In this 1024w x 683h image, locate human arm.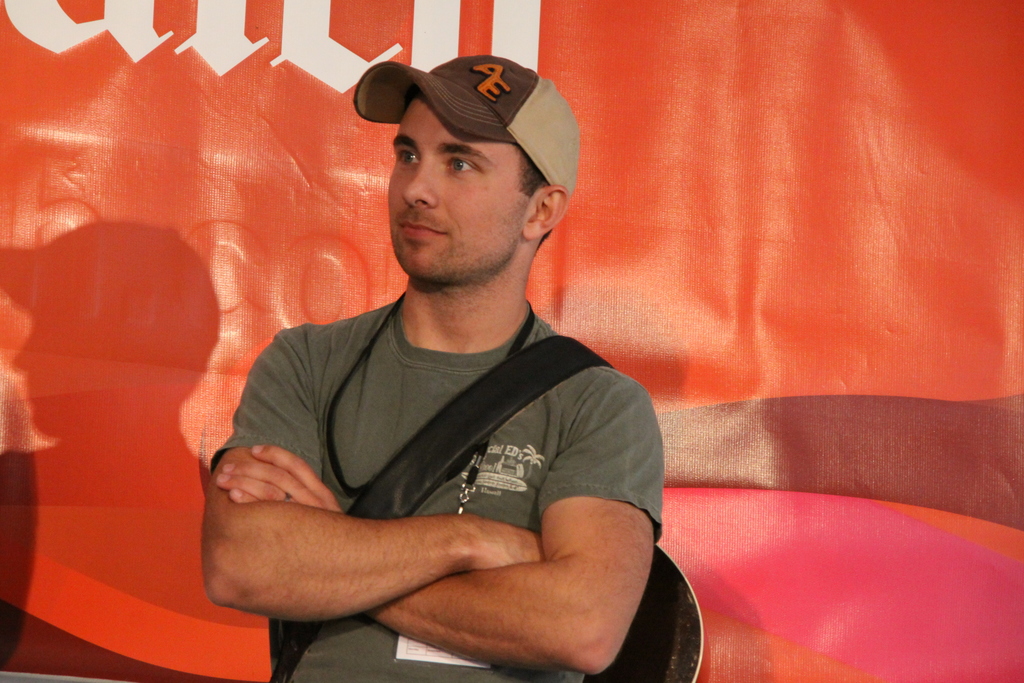
Bounding box: 205,377,663,681.
